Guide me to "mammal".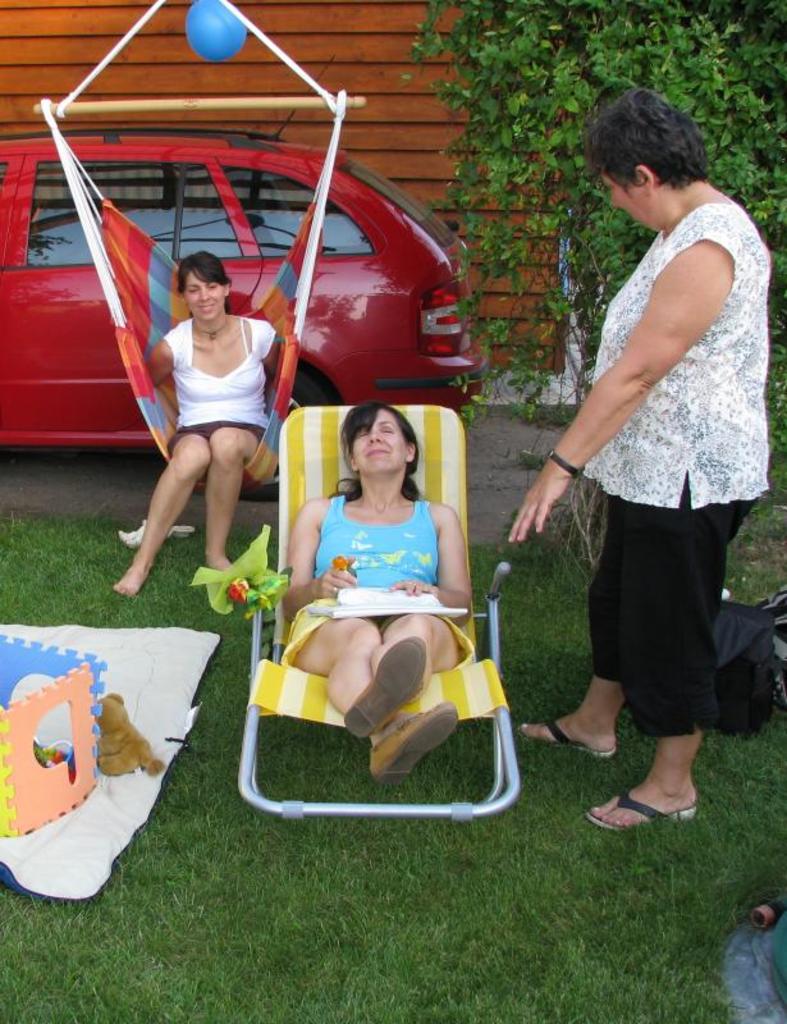
Guidance: 95:256:285:603.
